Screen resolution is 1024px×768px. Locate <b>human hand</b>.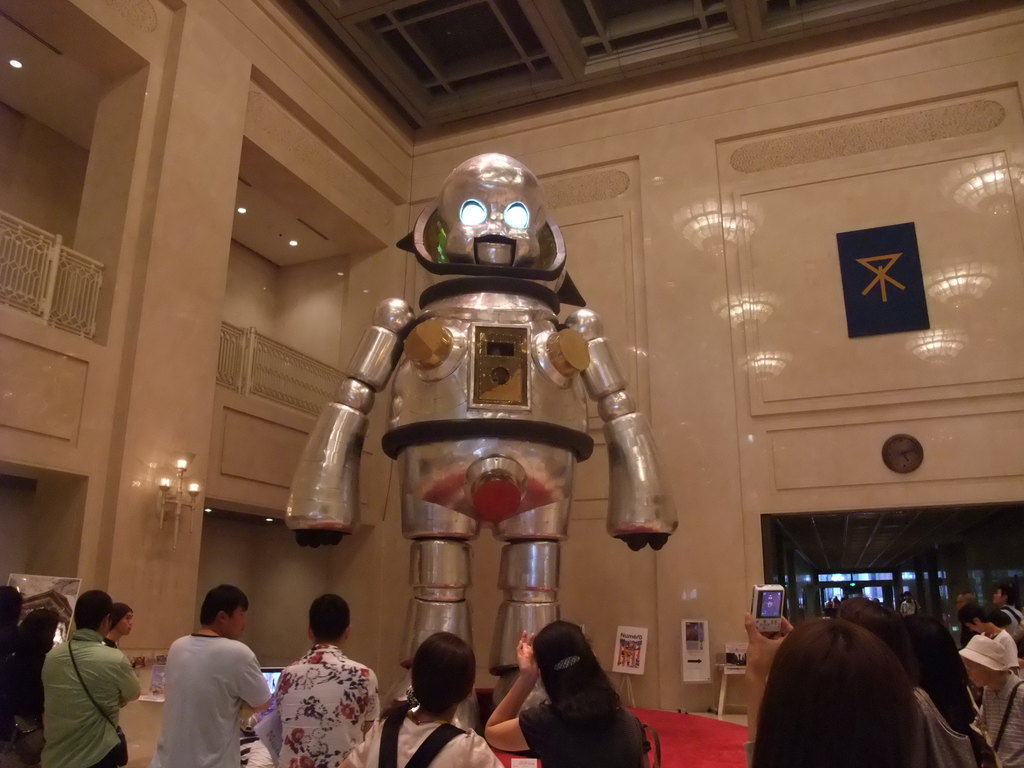
(x1=515, y1=628, x2=541, y2=678).
